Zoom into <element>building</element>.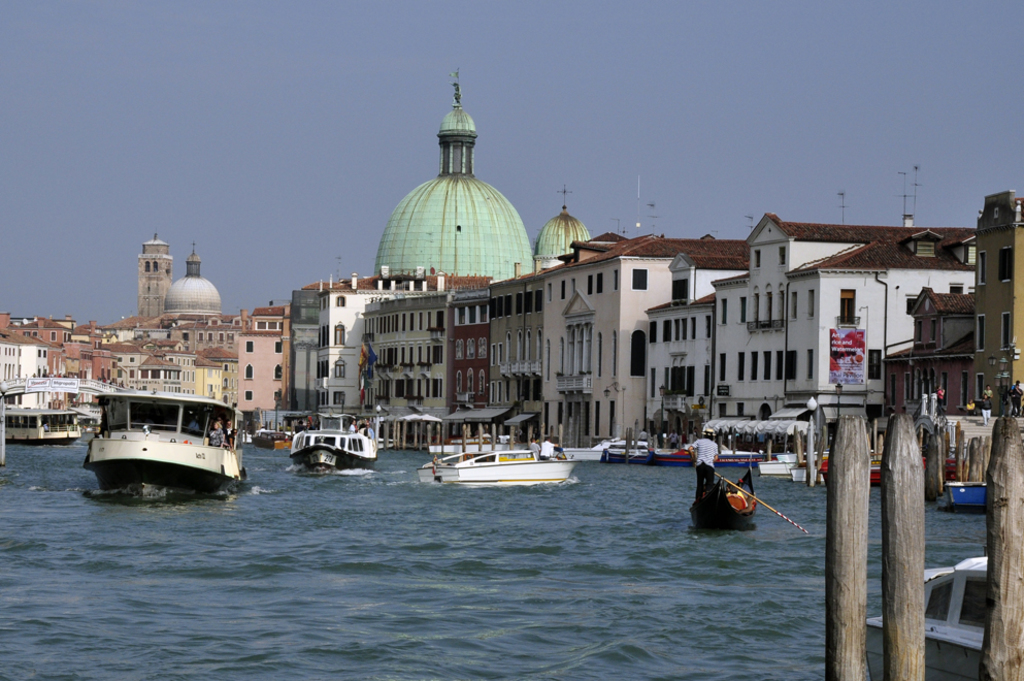
Zoom target: bbox=(452, 293, 488, 437).
